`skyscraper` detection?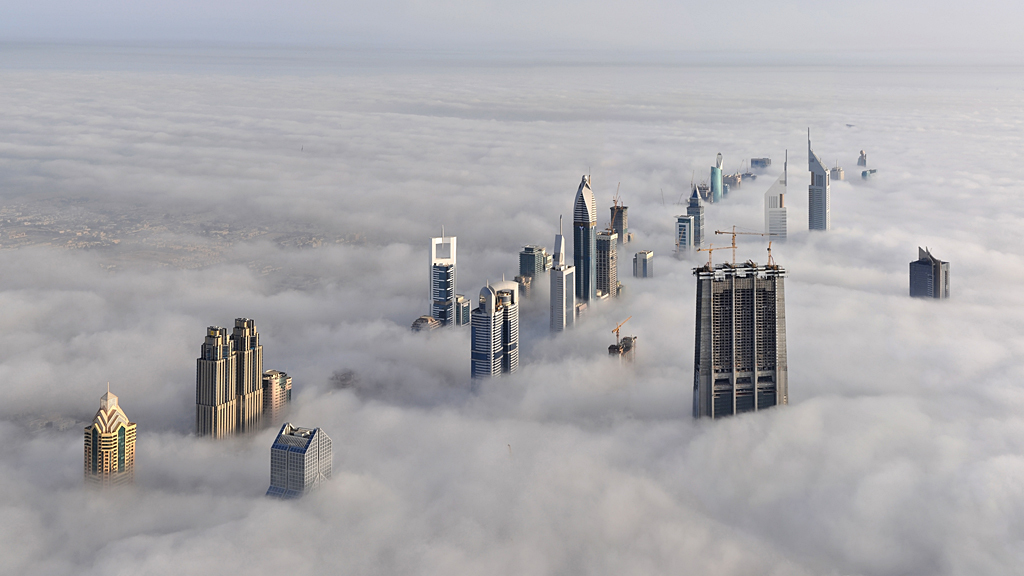
(546,216,583,334)
